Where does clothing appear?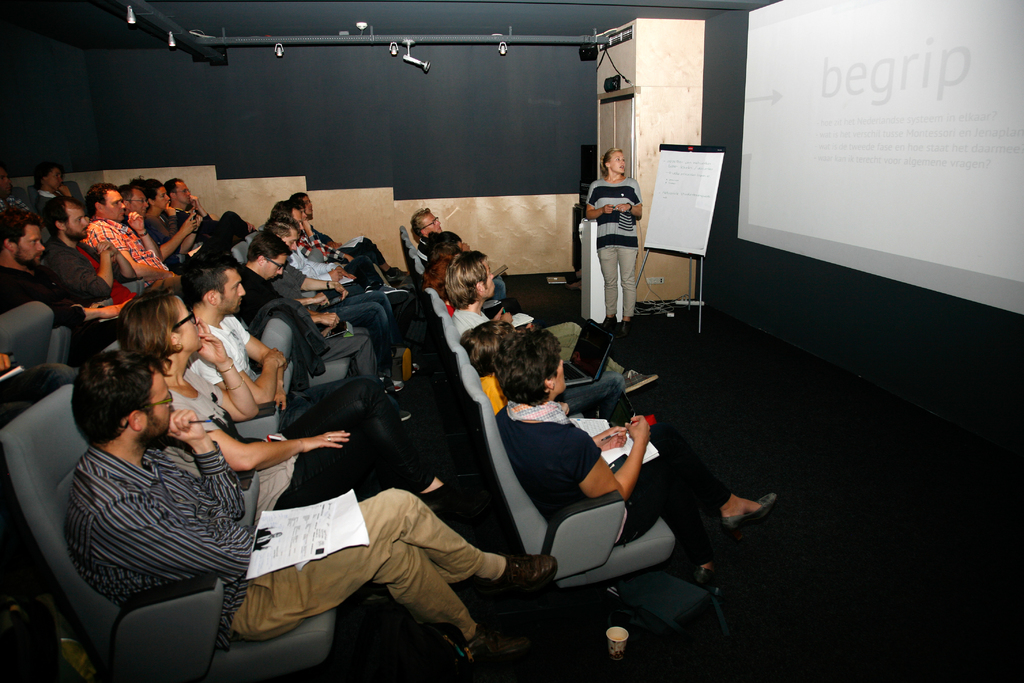
Appears at bbox=[479, 372, 634, 422].
